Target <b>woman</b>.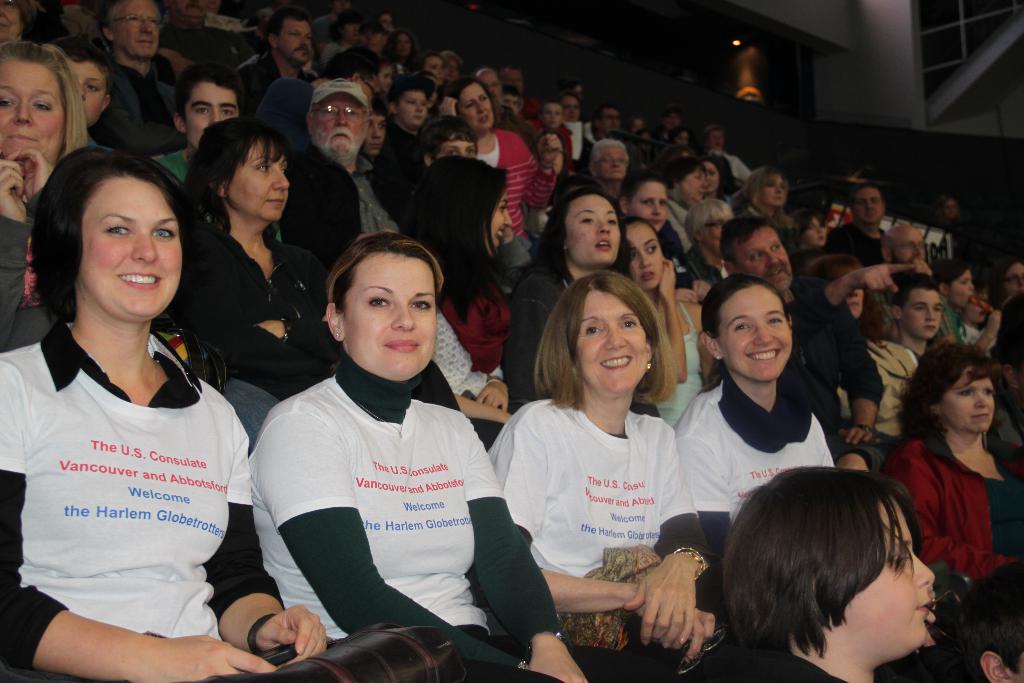
Target region: rect(680, 274, 832, 601).
